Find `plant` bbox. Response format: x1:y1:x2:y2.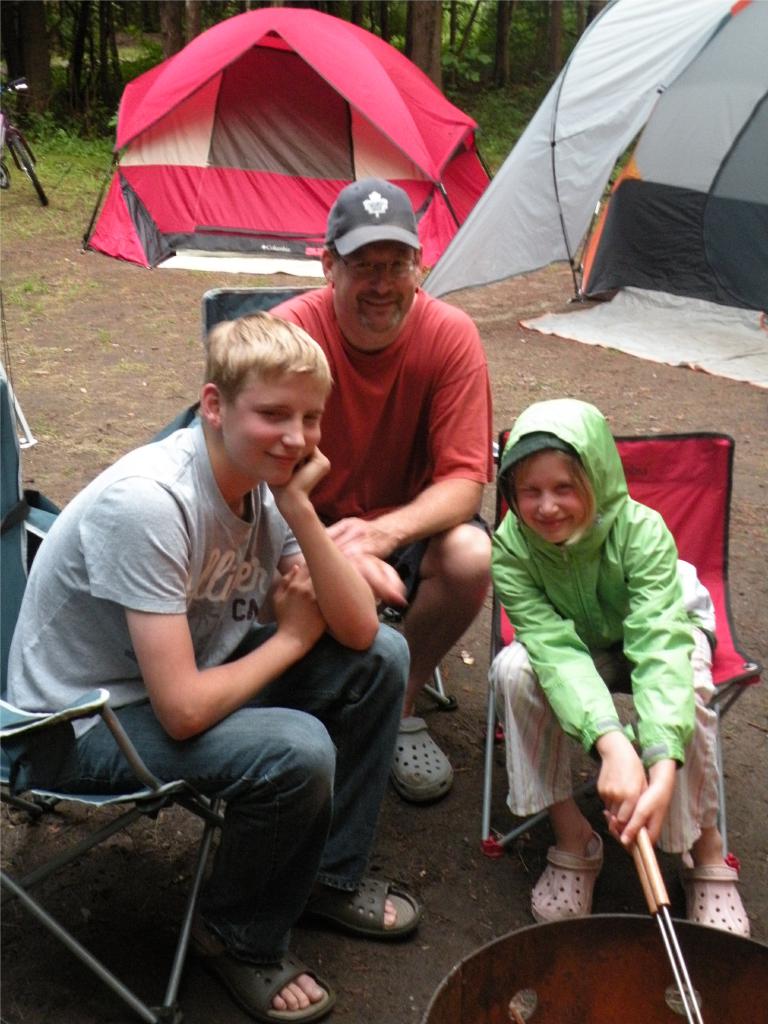
55:277:95:294.
